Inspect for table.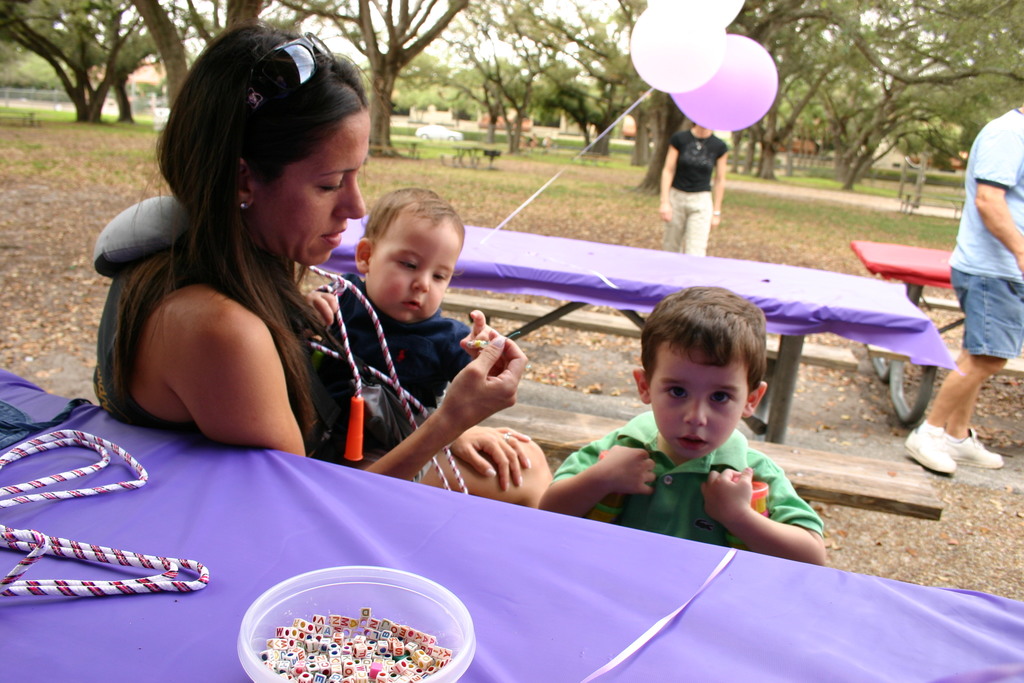
Inspection: [0, 366, 1023, 682].
